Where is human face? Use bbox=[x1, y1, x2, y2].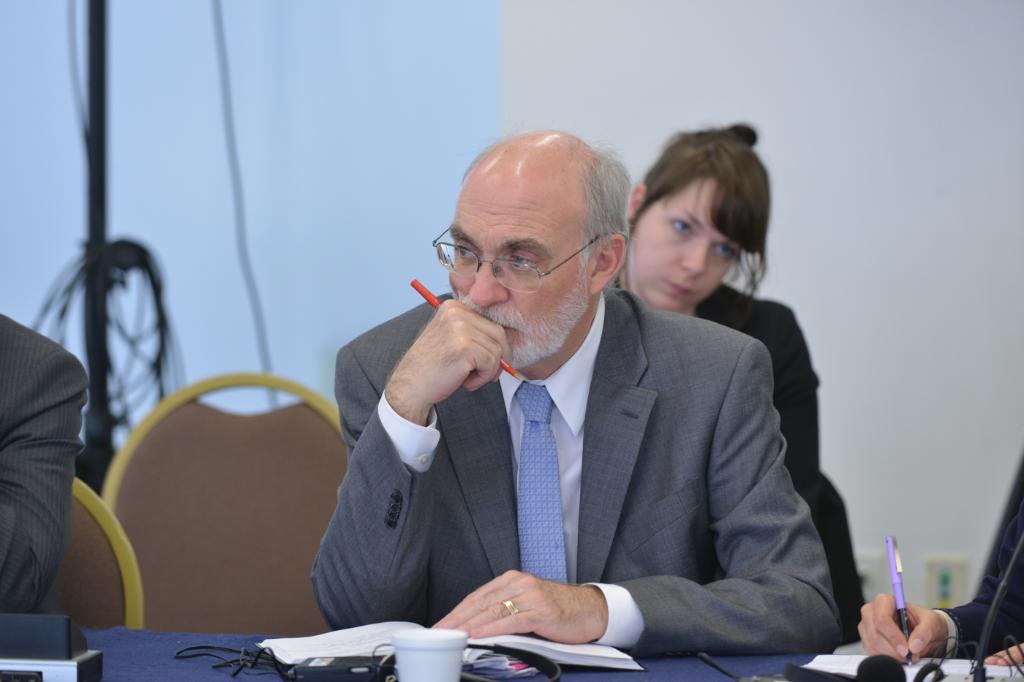
bbox=[441, 151, 596, 371].
